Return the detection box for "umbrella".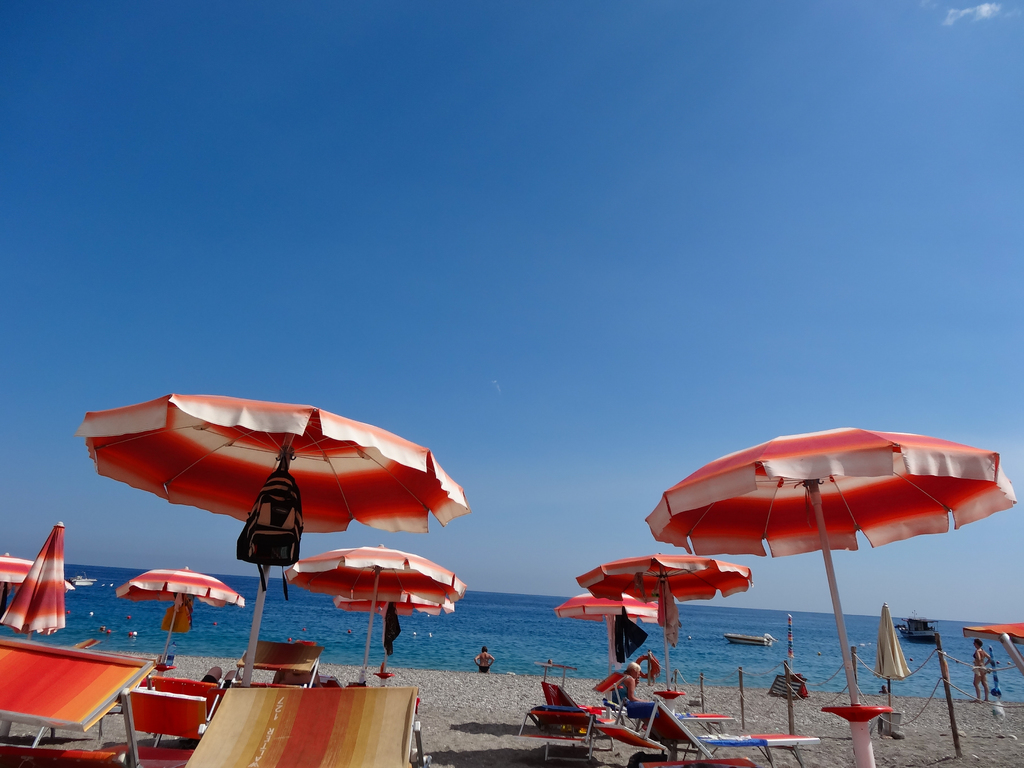
{"left": 0, "top": 518, "right": 67, "bottom": 639}.
